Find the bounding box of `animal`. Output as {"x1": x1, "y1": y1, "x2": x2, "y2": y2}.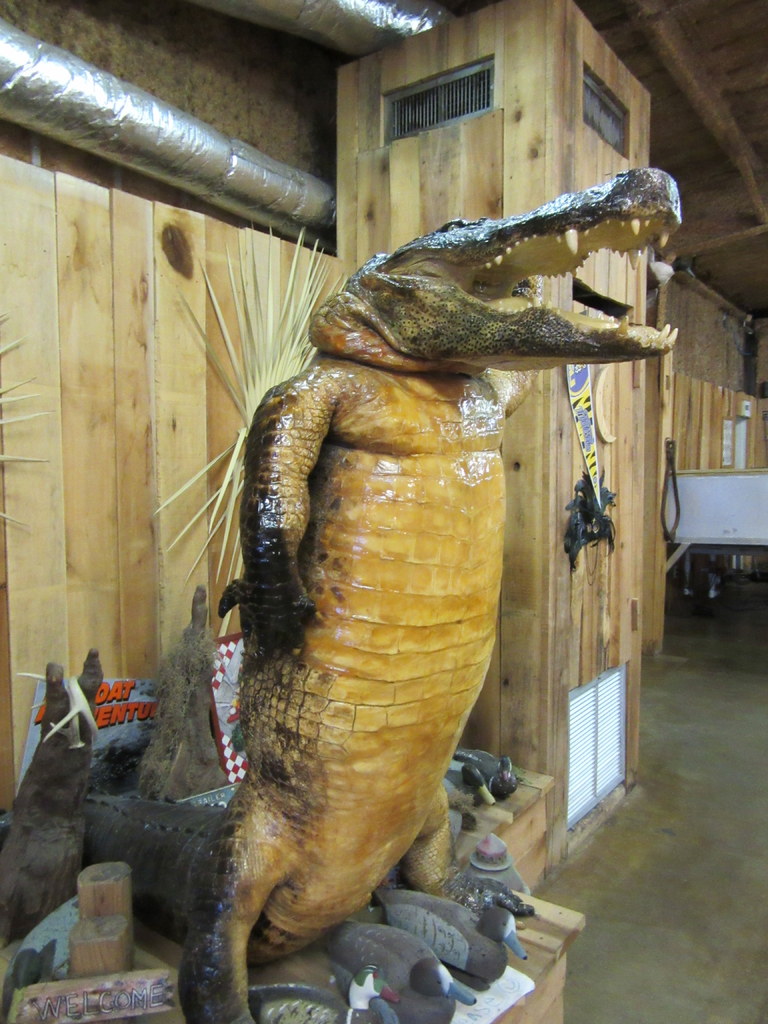
{"x1": 369, "y1": 889, "x2": 527, "y2": 991}.
